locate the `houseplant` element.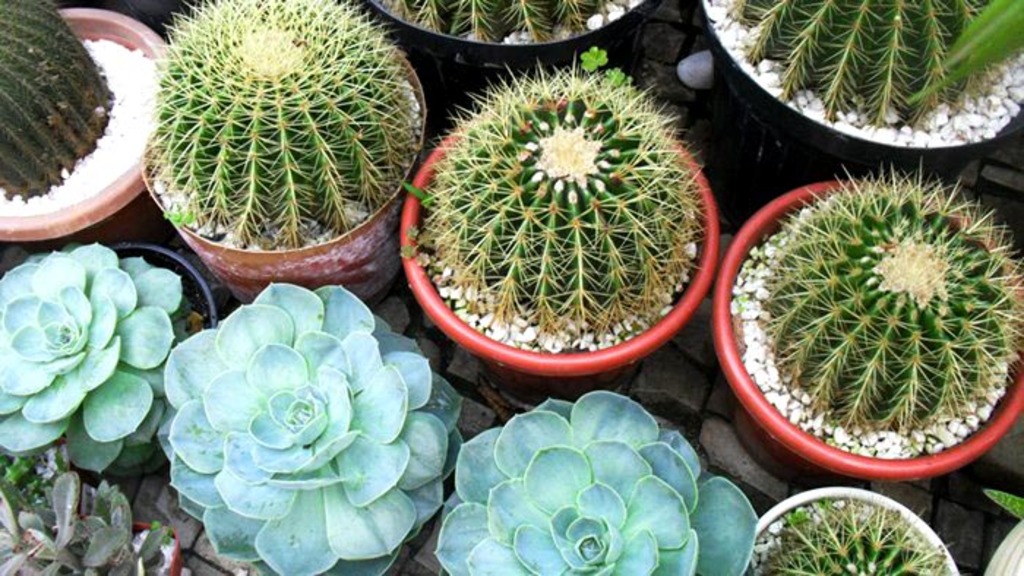
Element bbox: {"left": 0, "top": 234, "right": 263, "bottom": 487}.
